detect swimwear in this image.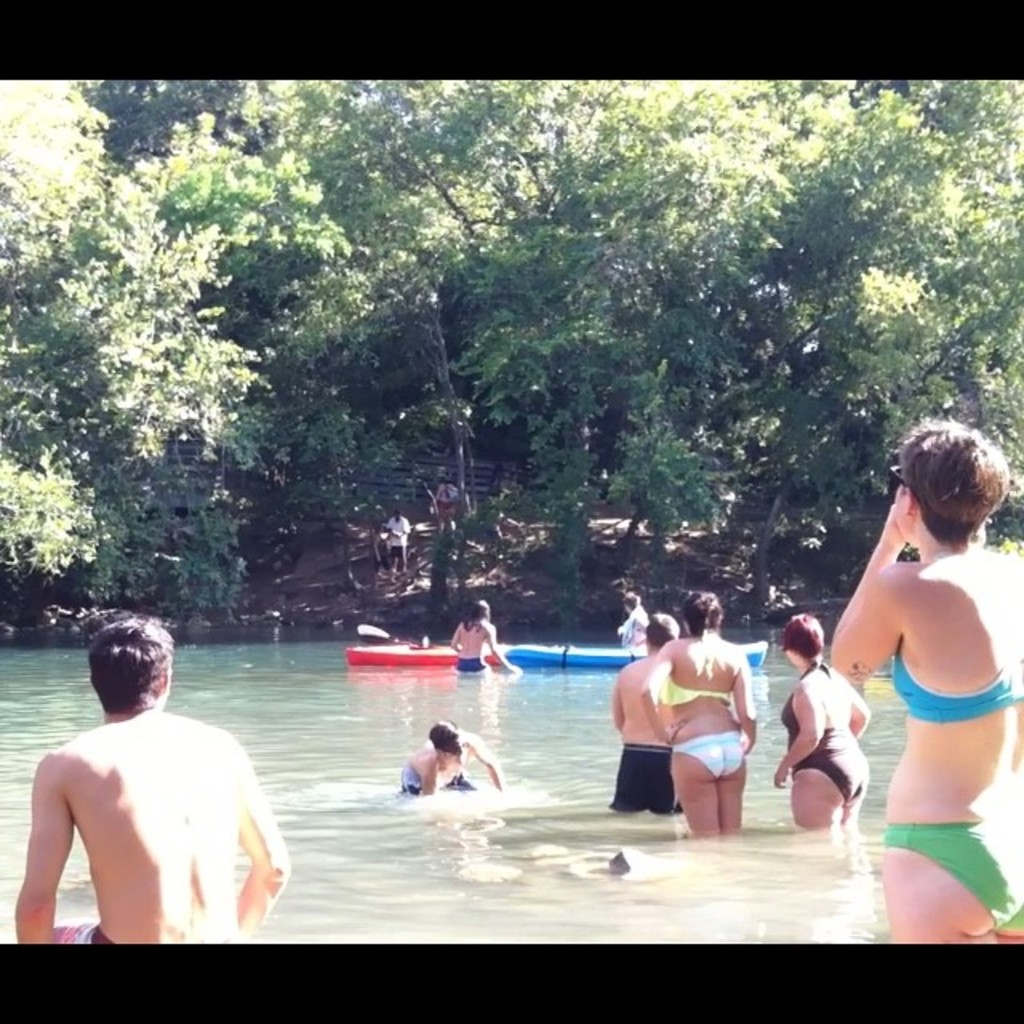
Detection: region(451, 646, 486, 677).
